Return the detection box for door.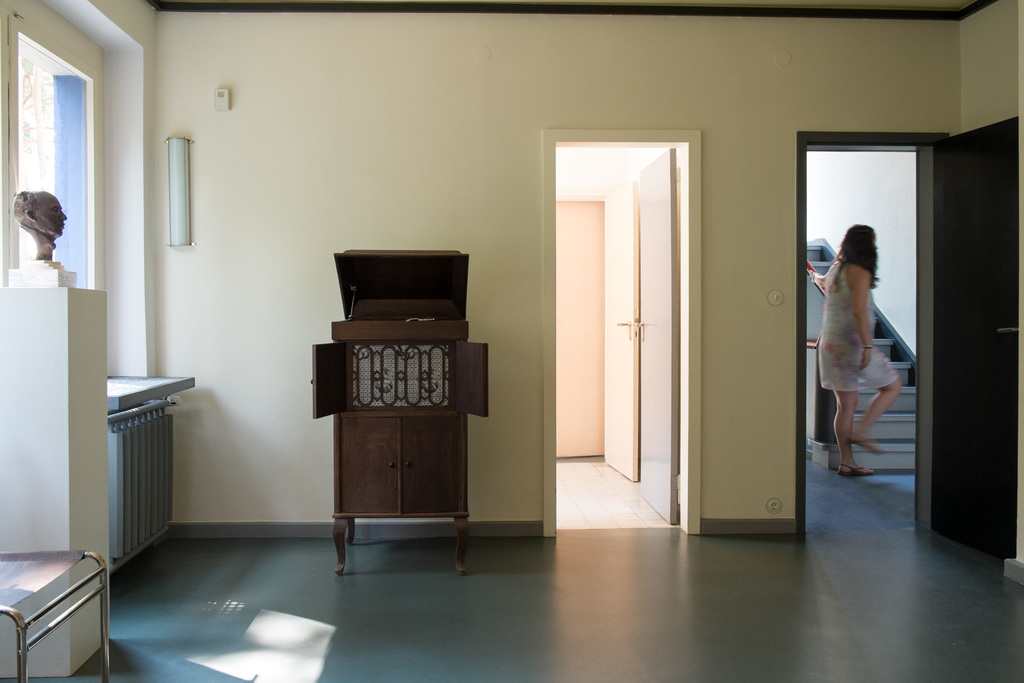
bbox=(541, 130, 700, 537).
